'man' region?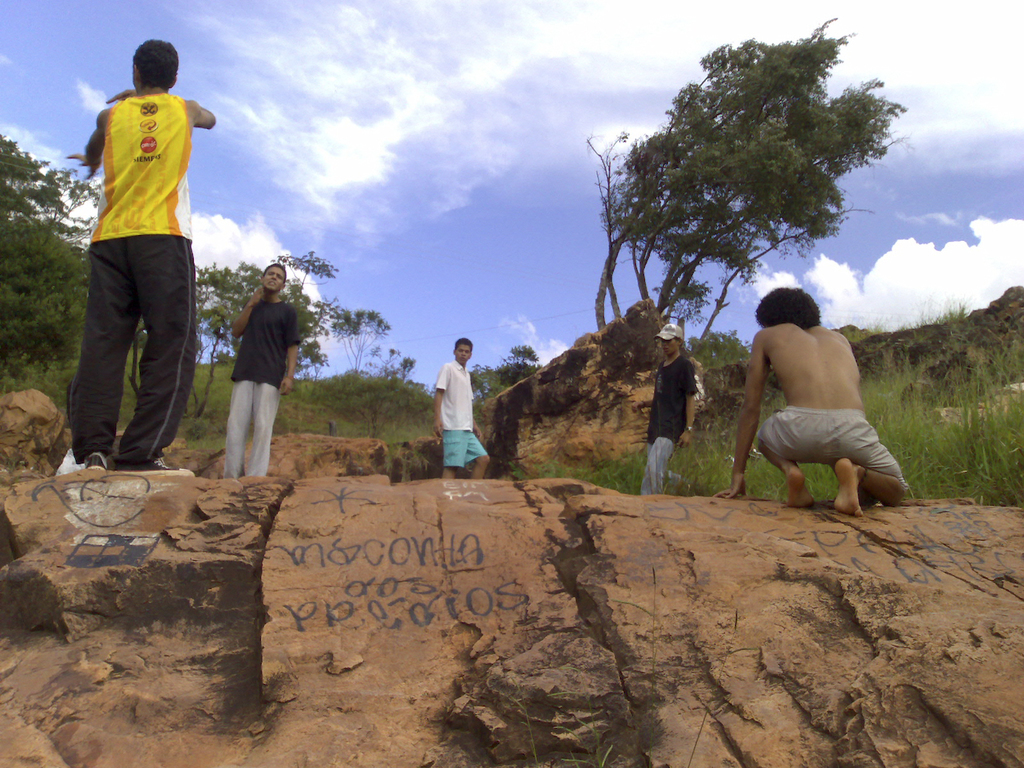
bbox=[66, 37, 220, 494]
